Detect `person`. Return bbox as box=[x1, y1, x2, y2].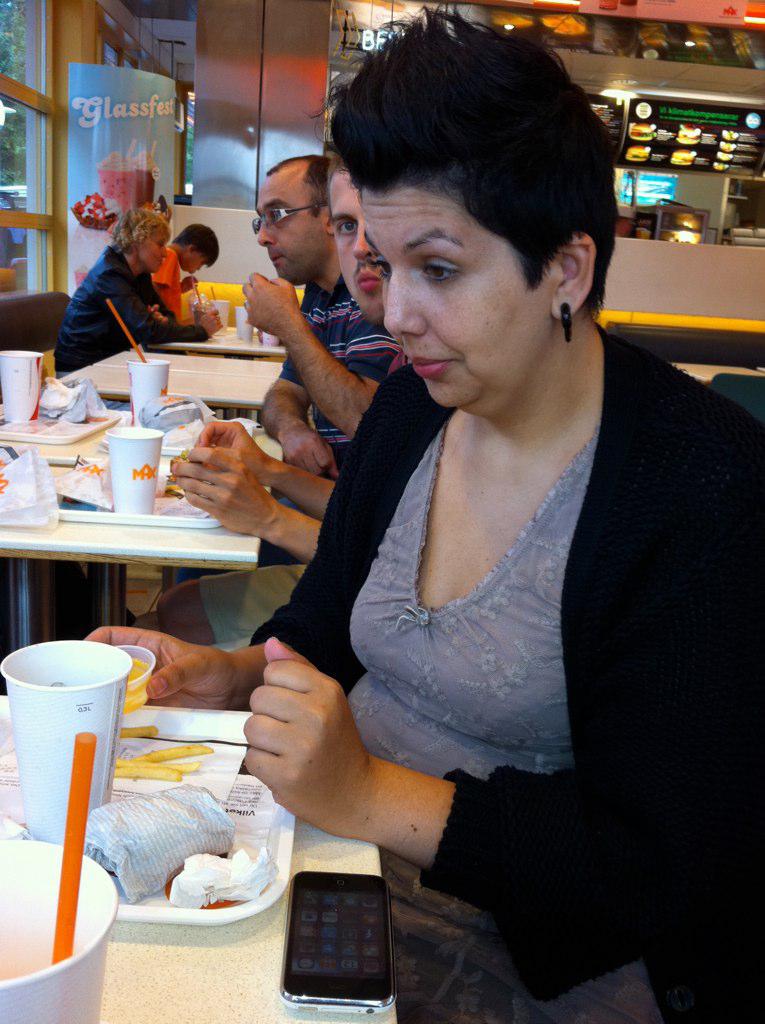
box=[148, 226, 225, 318].
